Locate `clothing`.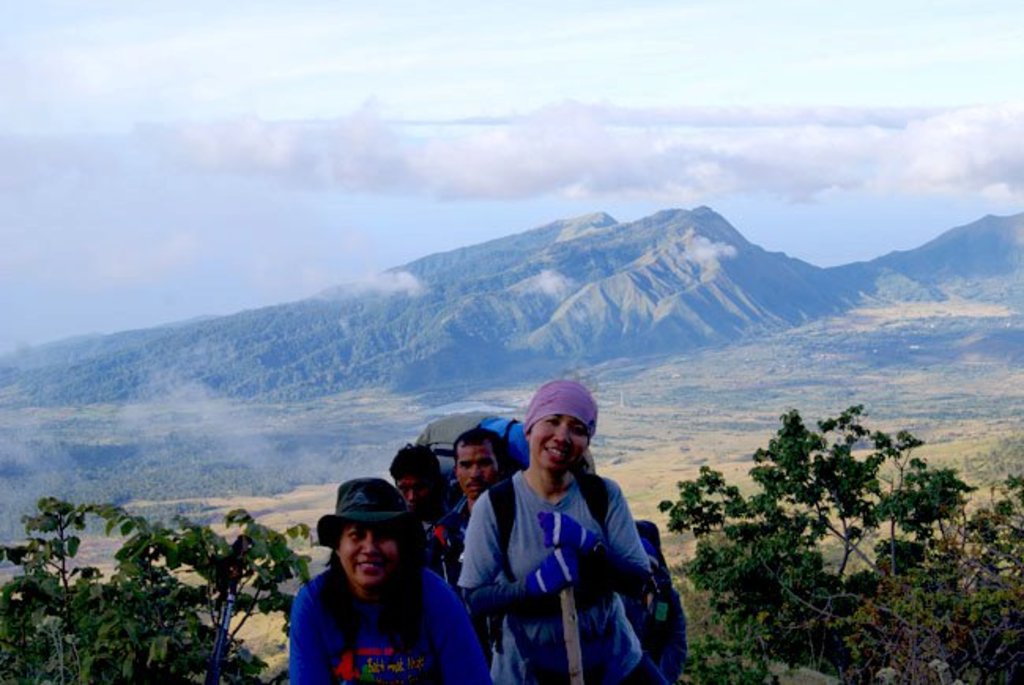
Bounding box: crop(432, 491, 498, 657).
